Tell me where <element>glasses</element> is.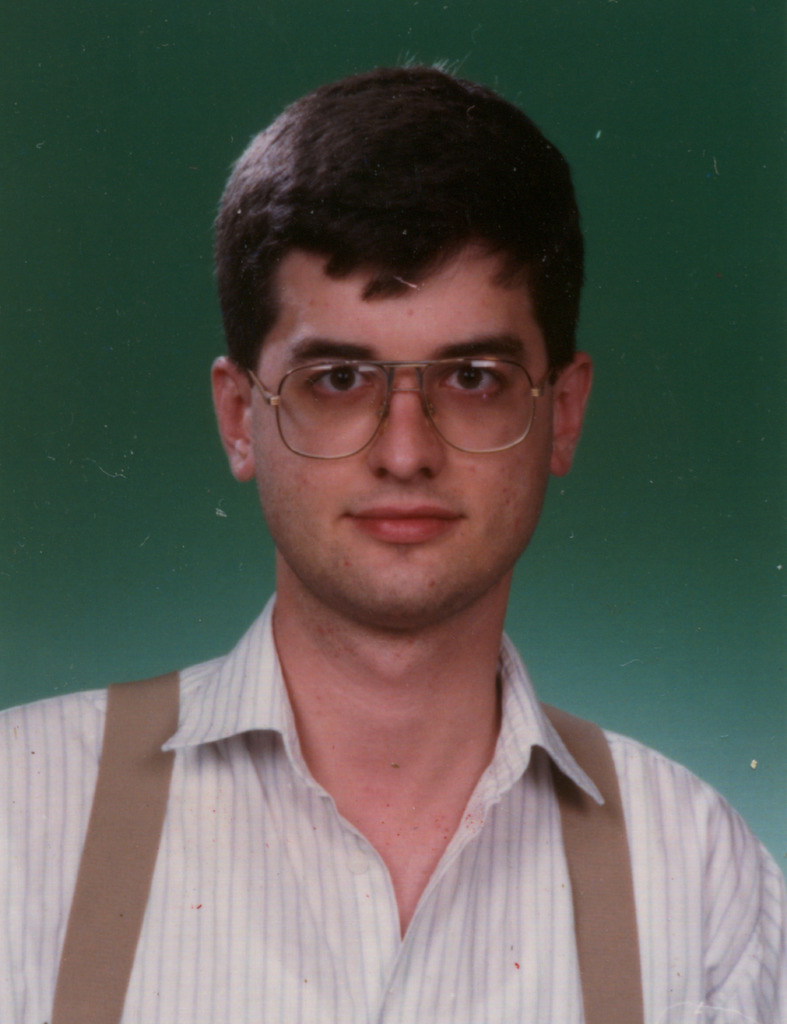
<element>glasses</element> is at 244/359/563/472.
